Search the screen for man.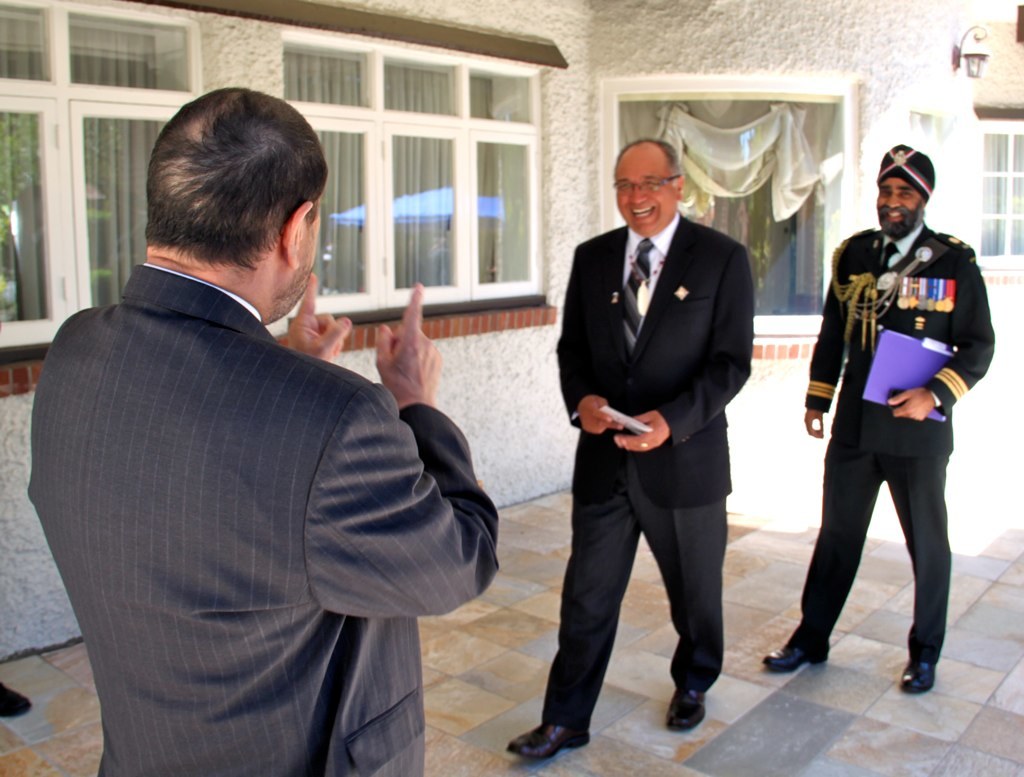
Found at [x1=34, y1=73, x2=492, y2=757].
